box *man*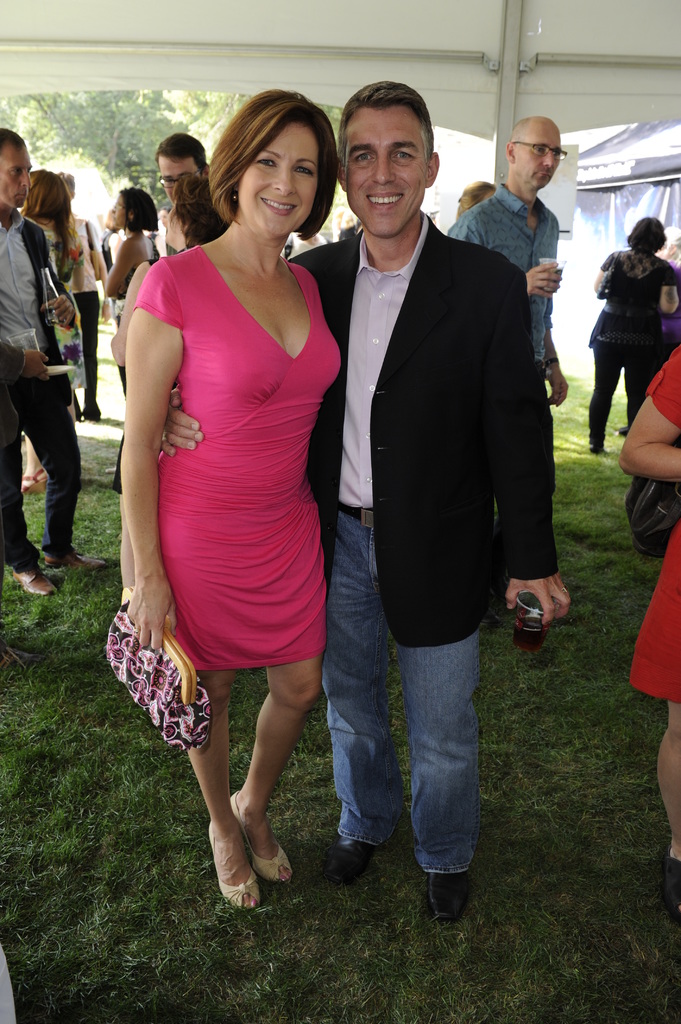
159 134 207 255
